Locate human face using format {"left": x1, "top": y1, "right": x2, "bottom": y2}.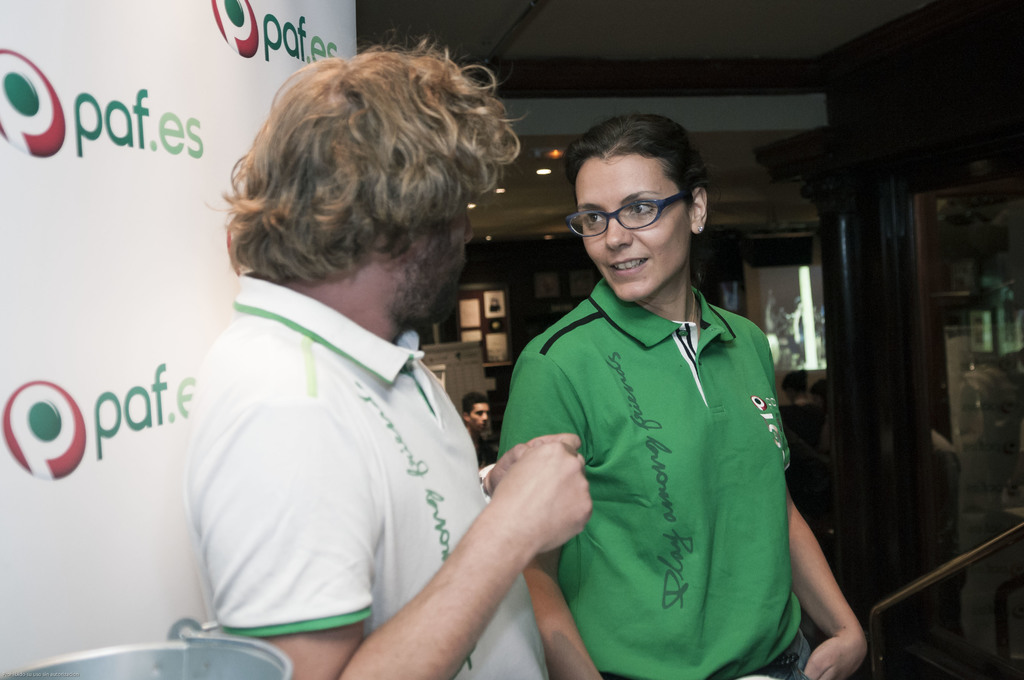
{"left": 575, "top": 158, "right": 691, "bottom": 301}.
